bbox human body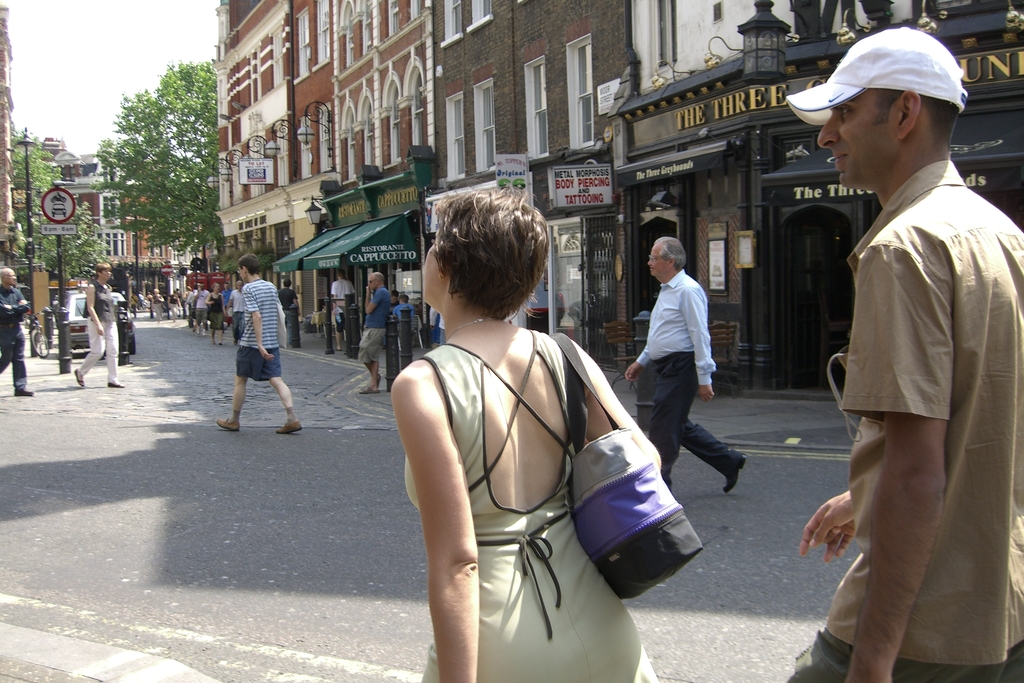
bbox=[620, 272, 747, 497]
